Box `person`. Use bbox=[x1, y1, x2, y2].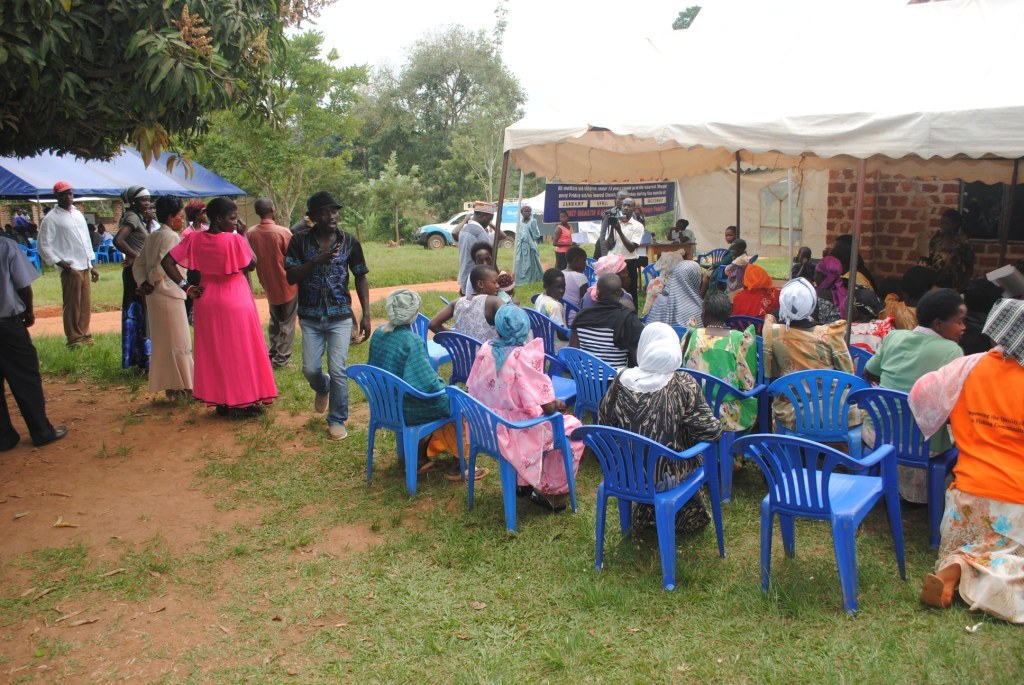
bbox=[648, 256, 708, 329].
